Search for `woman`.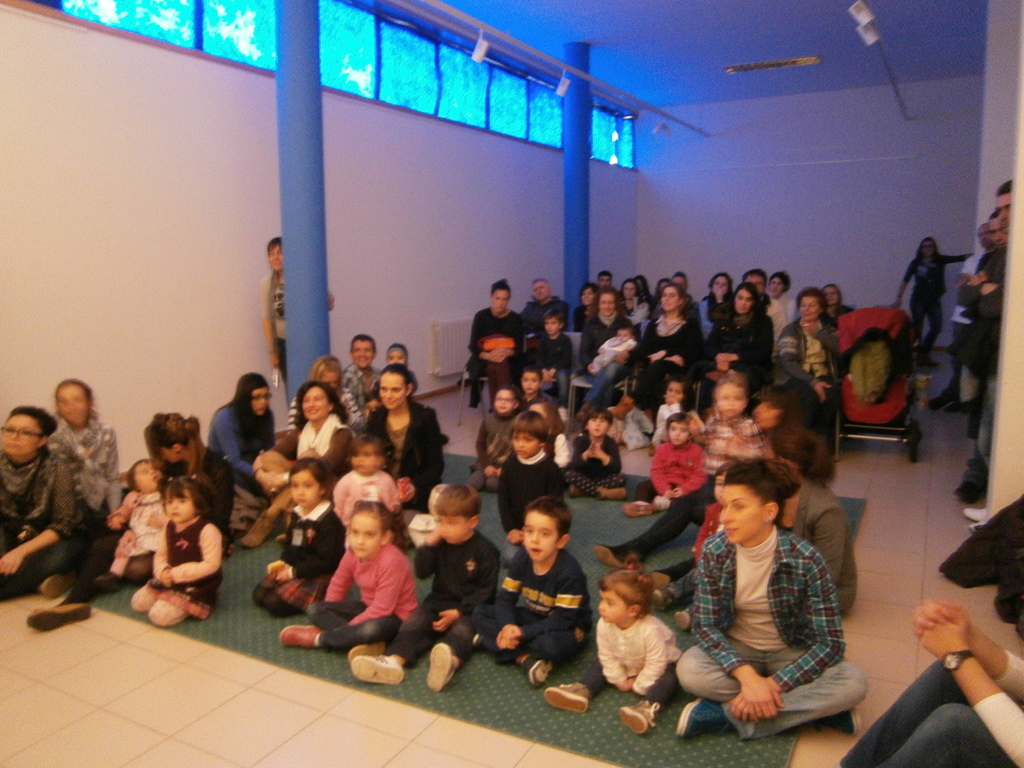
Found at detection(771, 285, 838, 438).
